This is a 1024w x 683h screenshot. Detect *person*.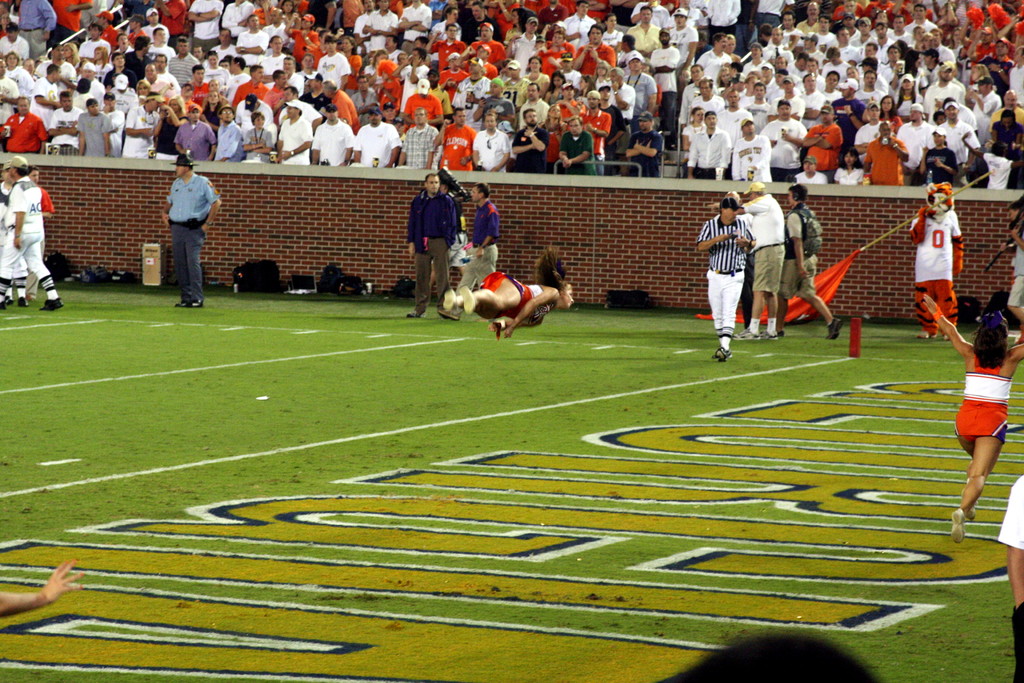
<box>908,184,964,342</box>.
